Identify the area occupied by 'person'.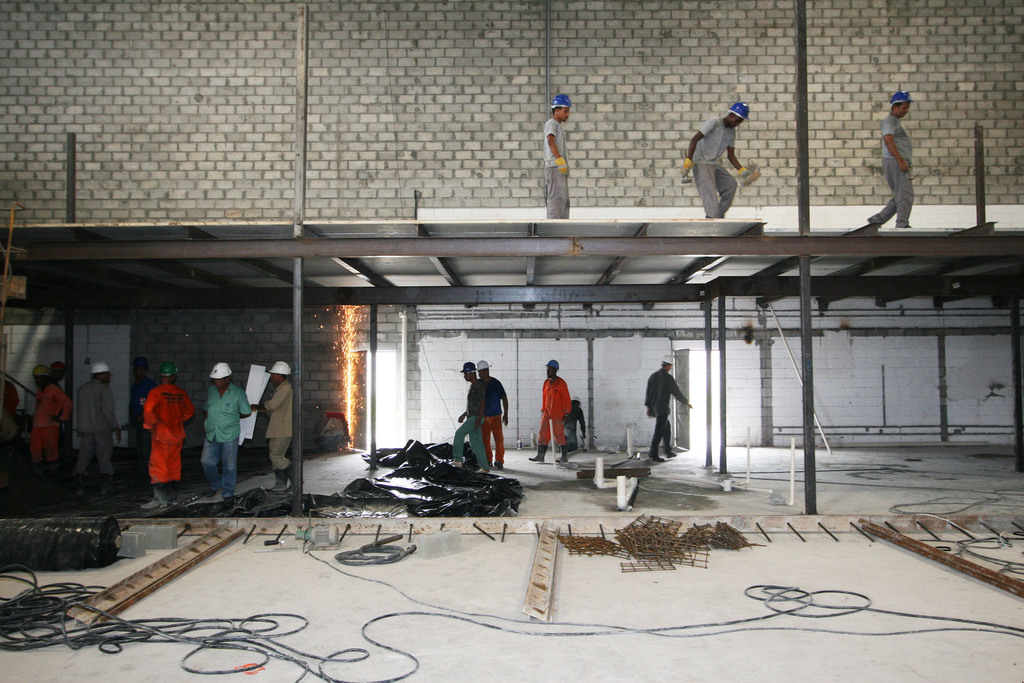
Area: [left=566, top=399, right=586, bottom=454].
